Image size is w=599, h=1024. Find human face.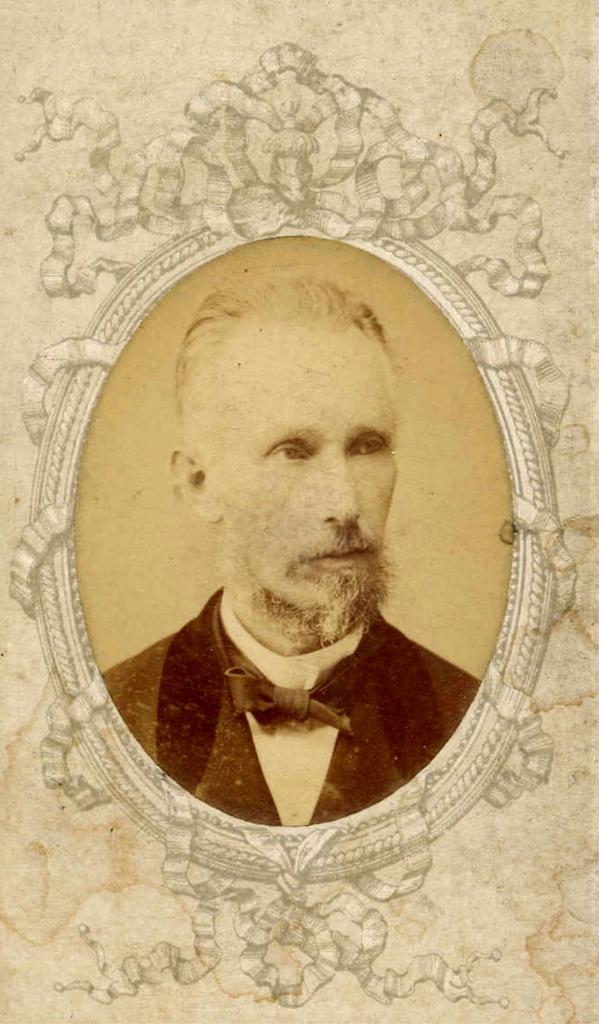
x1=205, y1=327, x2=399, y2=611.
